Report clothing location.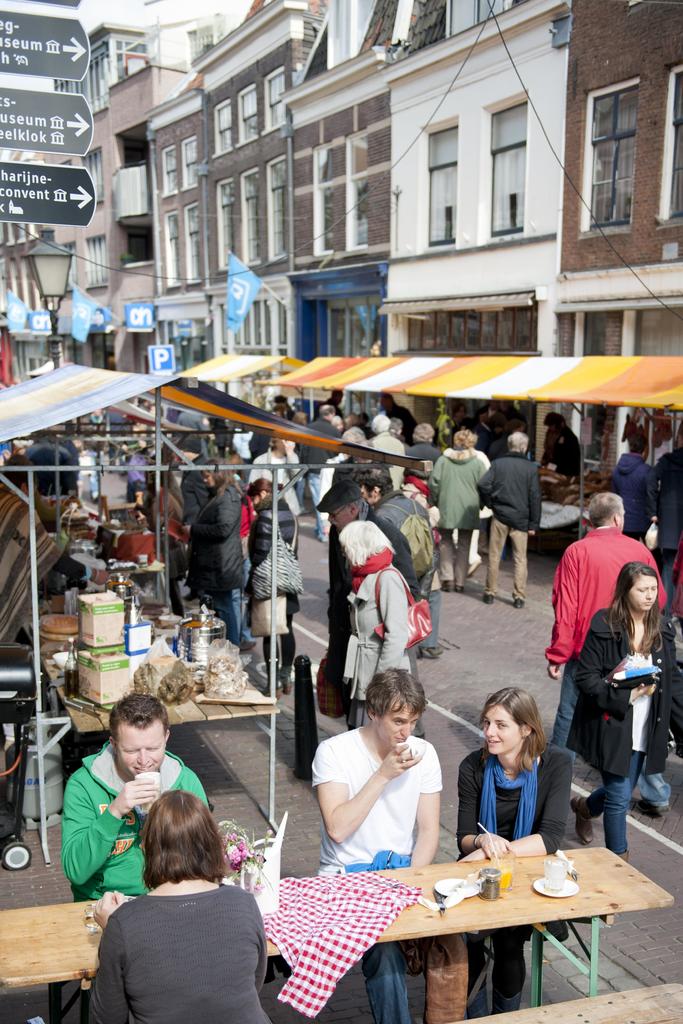
Report: 406:442:443:475.
